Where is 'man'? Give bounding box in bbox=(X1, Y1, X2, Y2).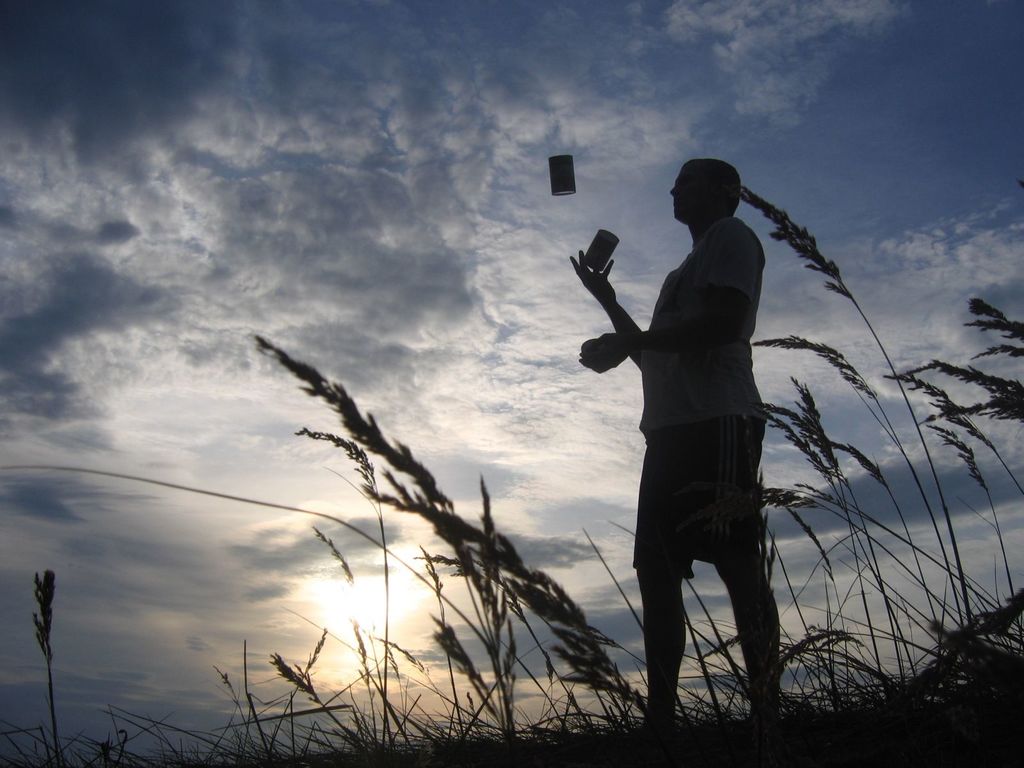
bbox=(572, 165, 819, 724).
